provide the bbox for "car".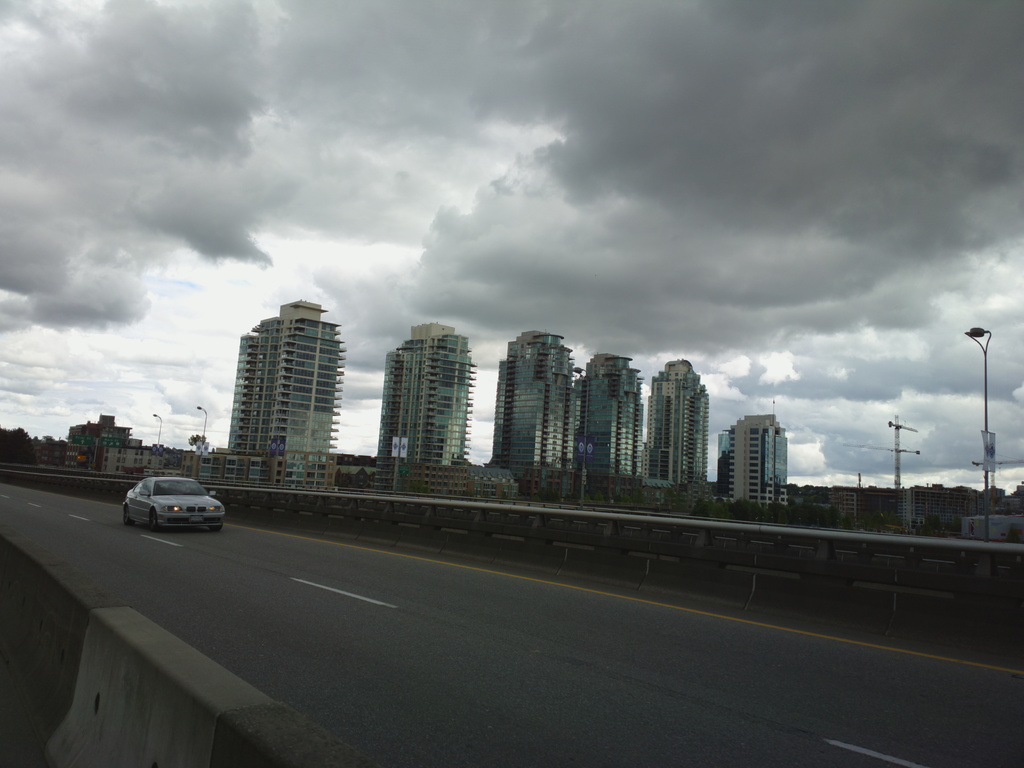
region(120, 474, 228, 529).
